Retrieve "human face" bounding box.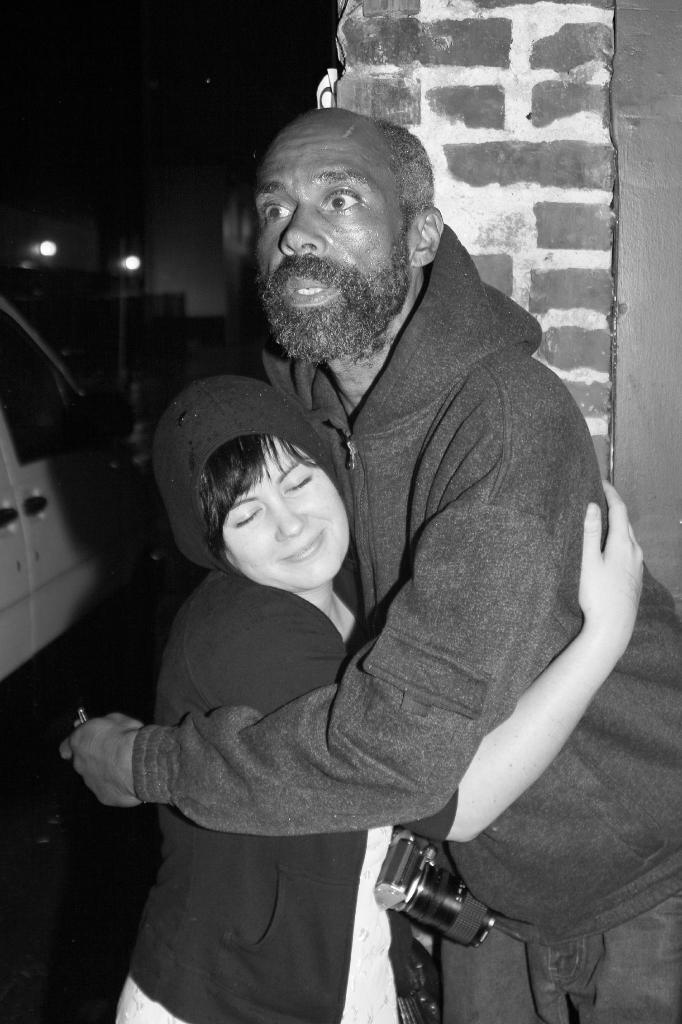
Bounding box: x1=225, y1=454, x2=340, y2=582.
